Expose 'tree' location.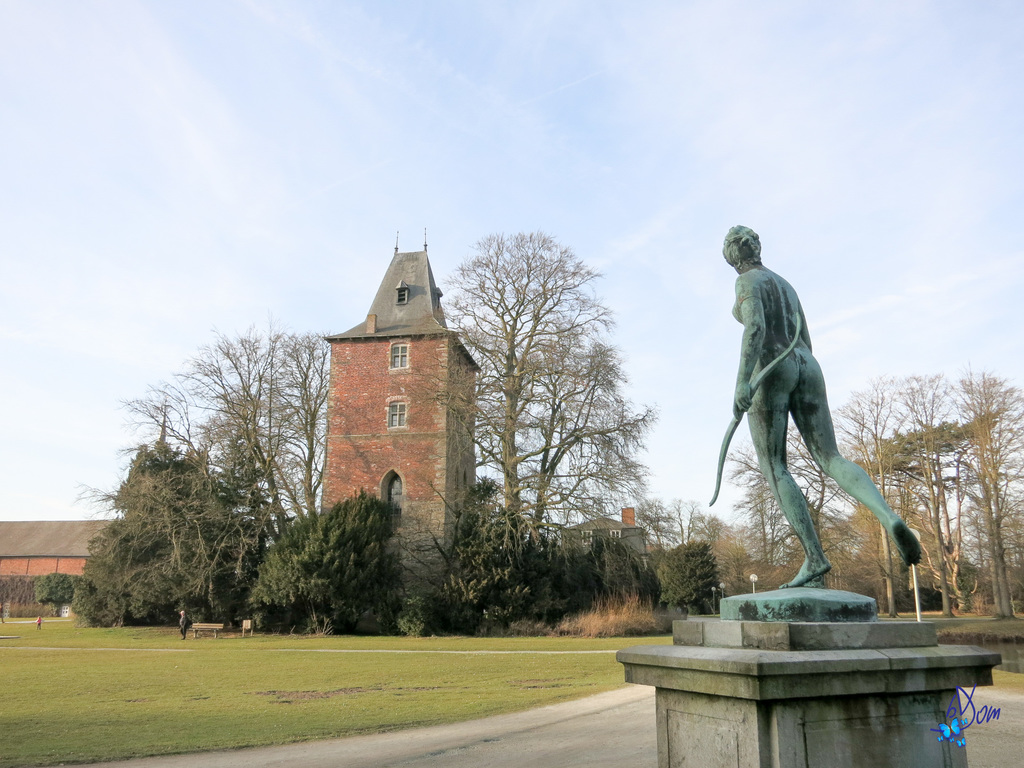
Exposed at <bbox>824, 436, 890, 616</bbox>.
